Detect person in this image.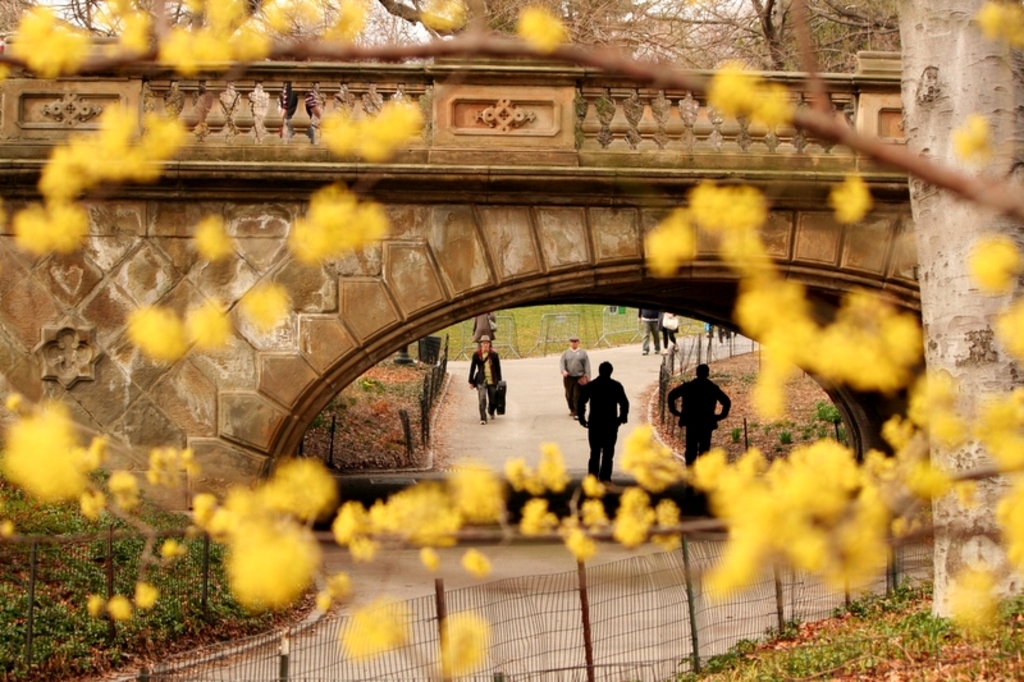
Detection: [left=637, top=306, right=663, bottom=362].
